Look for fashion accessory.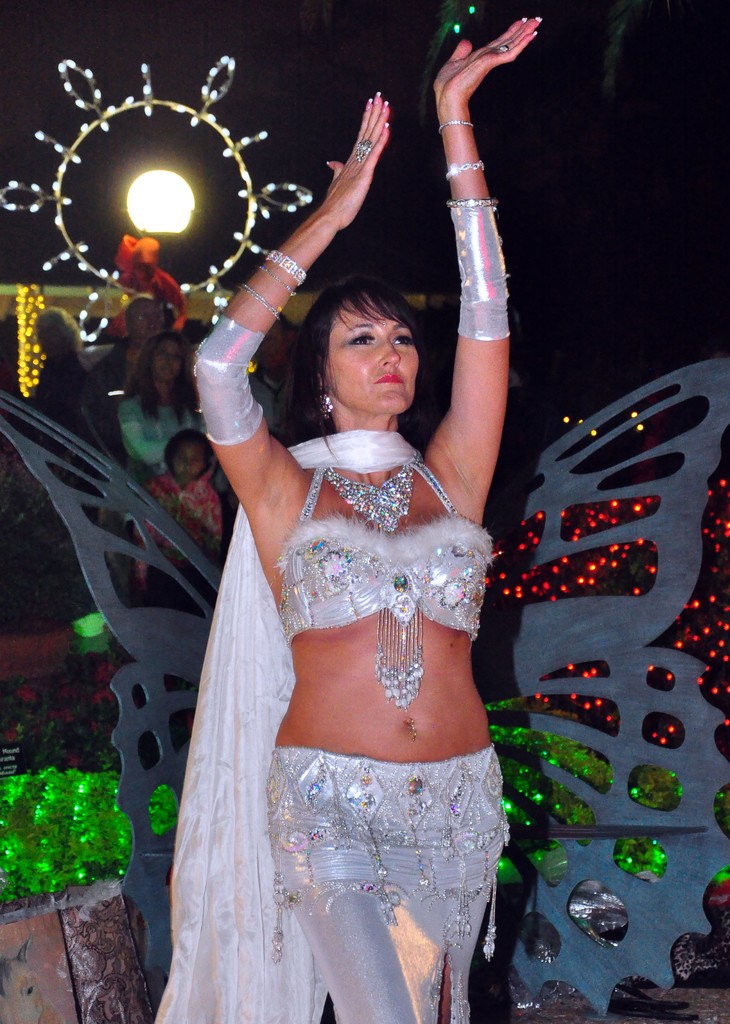
Found: [319,394,335,422].
